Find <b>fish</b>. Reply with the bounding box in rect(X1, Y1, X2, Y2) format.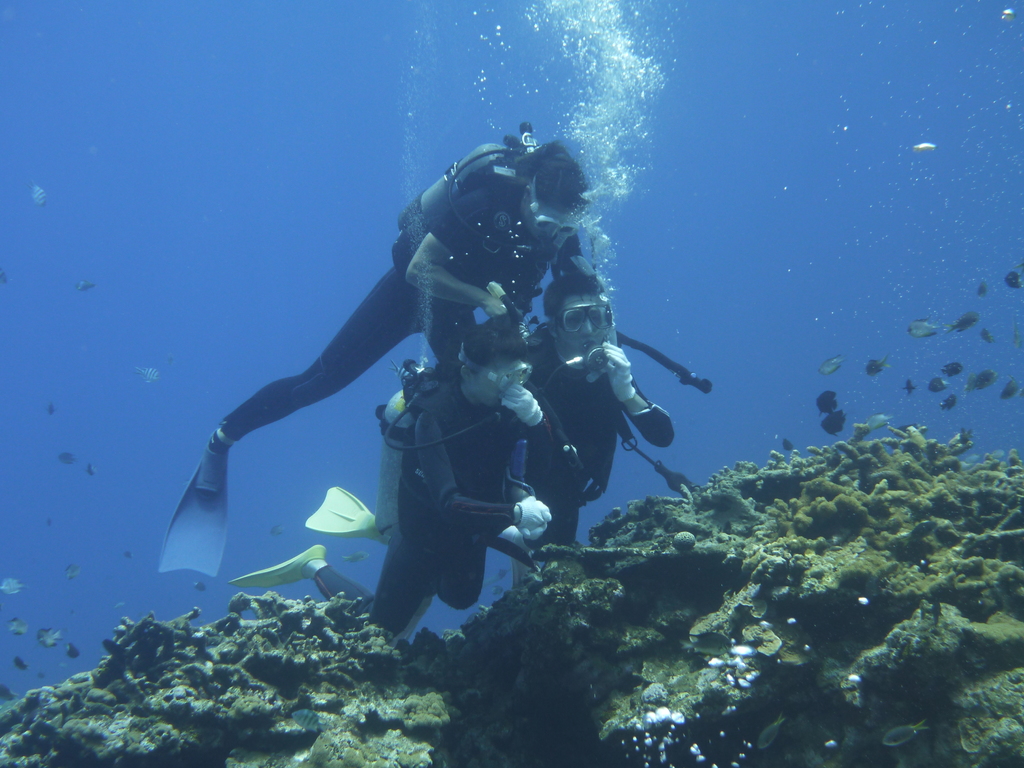
rect(136, 364, 159, 382).
